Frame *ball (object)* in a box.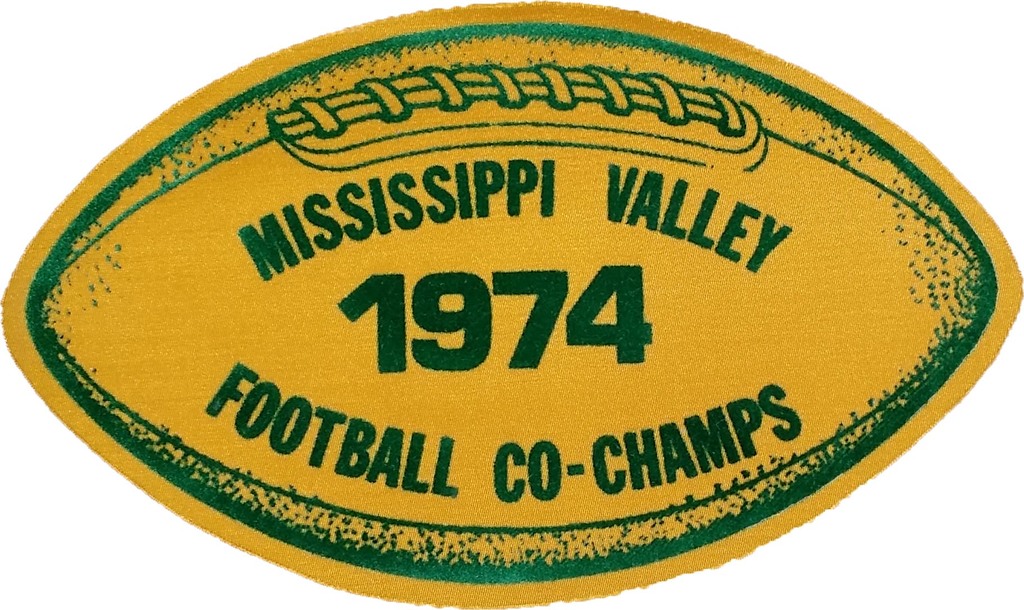
Rect(4, 0, 1023, 609).
